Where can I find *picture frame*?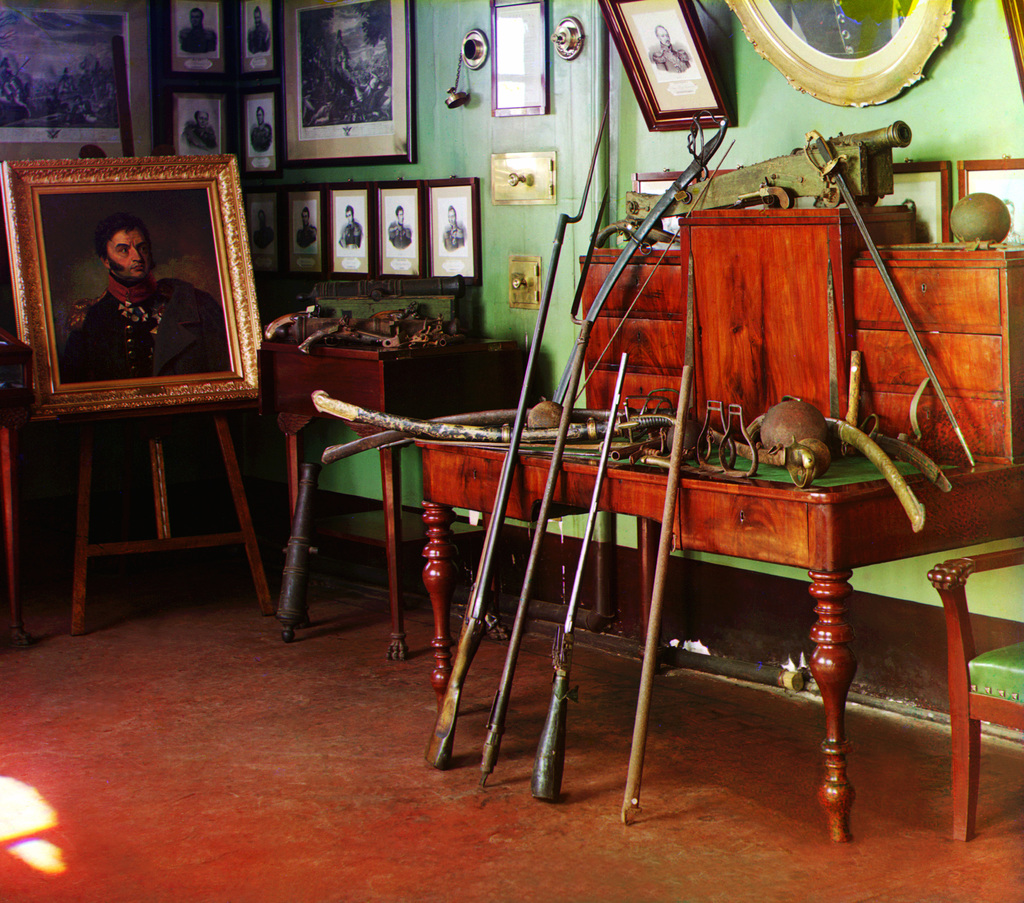
You can find it at (x1=241, y1=186, x2=282, y2=283).
